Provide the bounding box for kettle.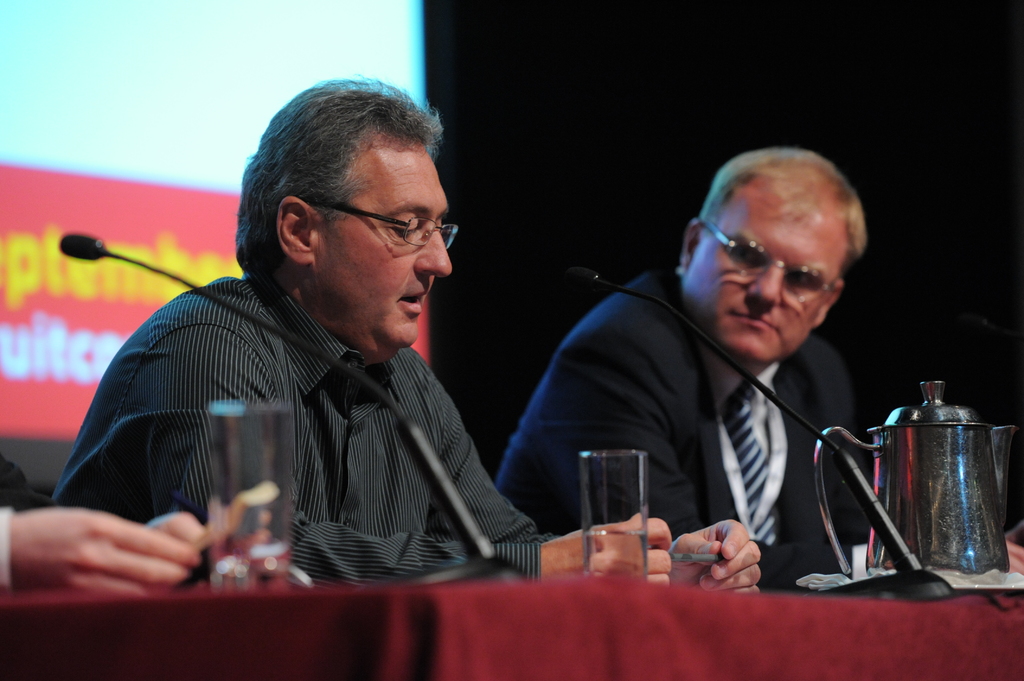
(806,380,1018,584).
